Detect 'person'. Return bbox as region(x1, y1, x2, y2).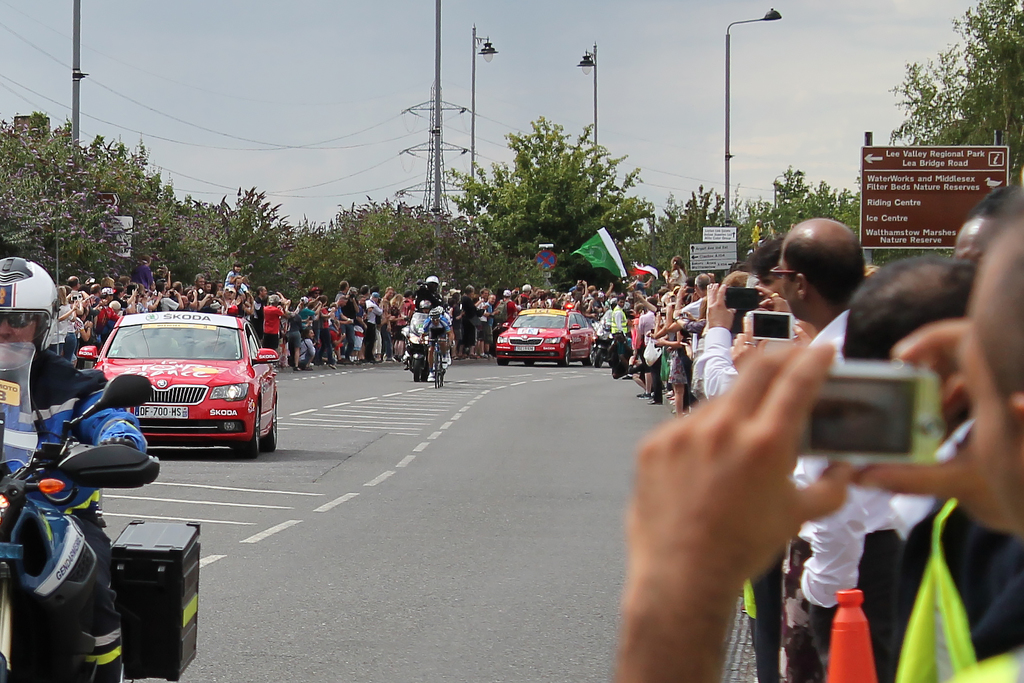
region(0, 258, 124, 682).
